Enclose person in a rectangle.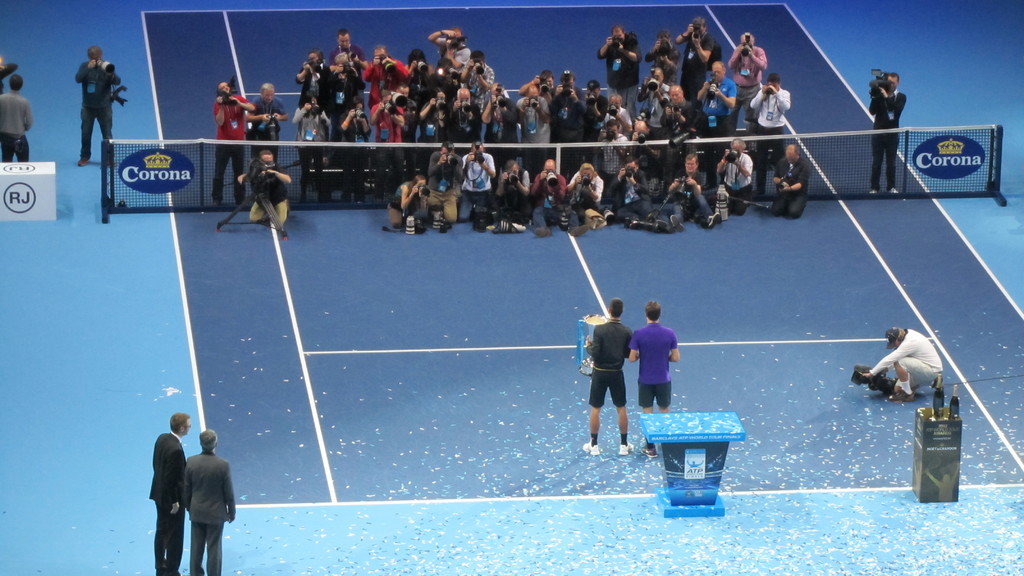
x1=1 y1=70 x2=26 y2=161.
